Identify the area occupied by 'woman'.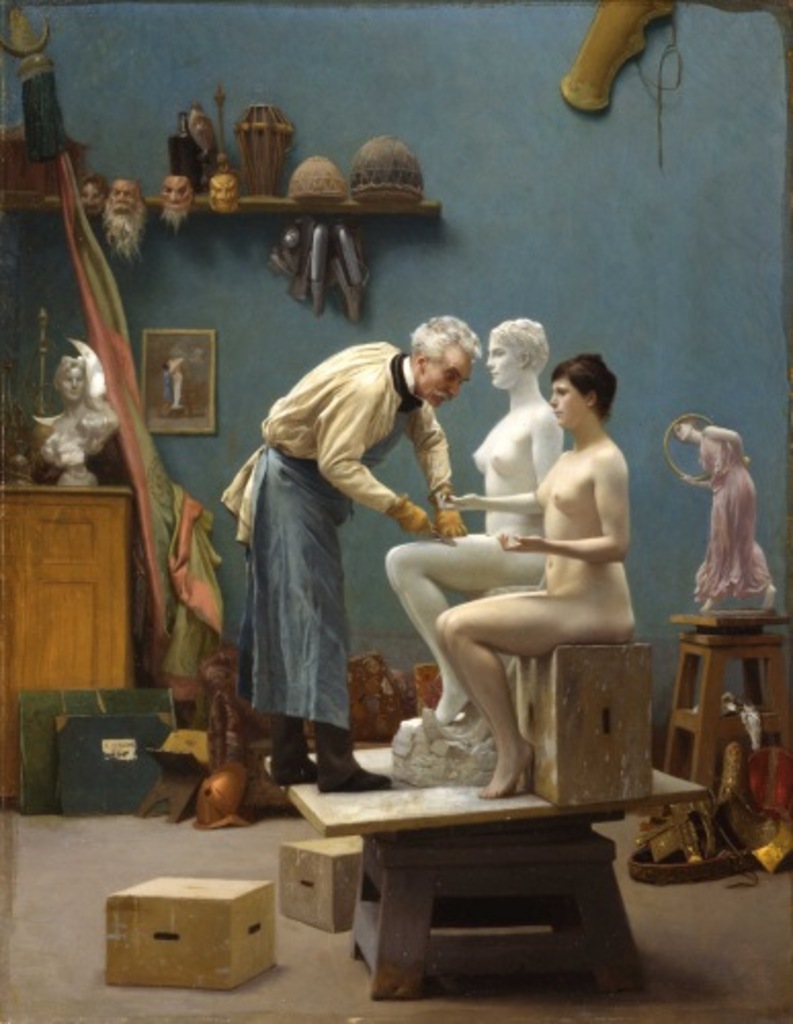
Area: 43:356:121:485.
